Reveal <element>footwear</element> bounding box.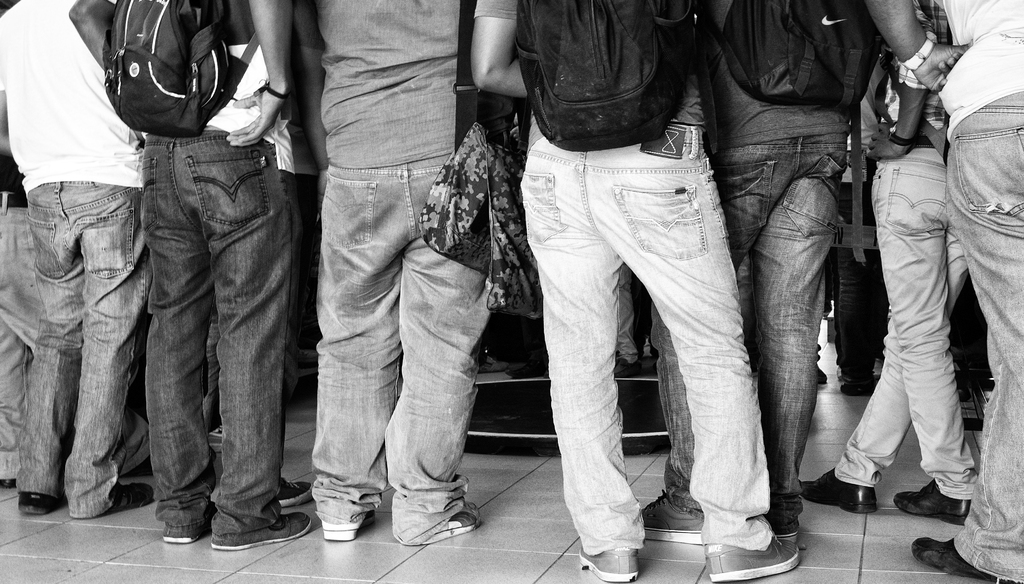
Revealed: <bbox>893, 475, 971, 526</bbox>.
